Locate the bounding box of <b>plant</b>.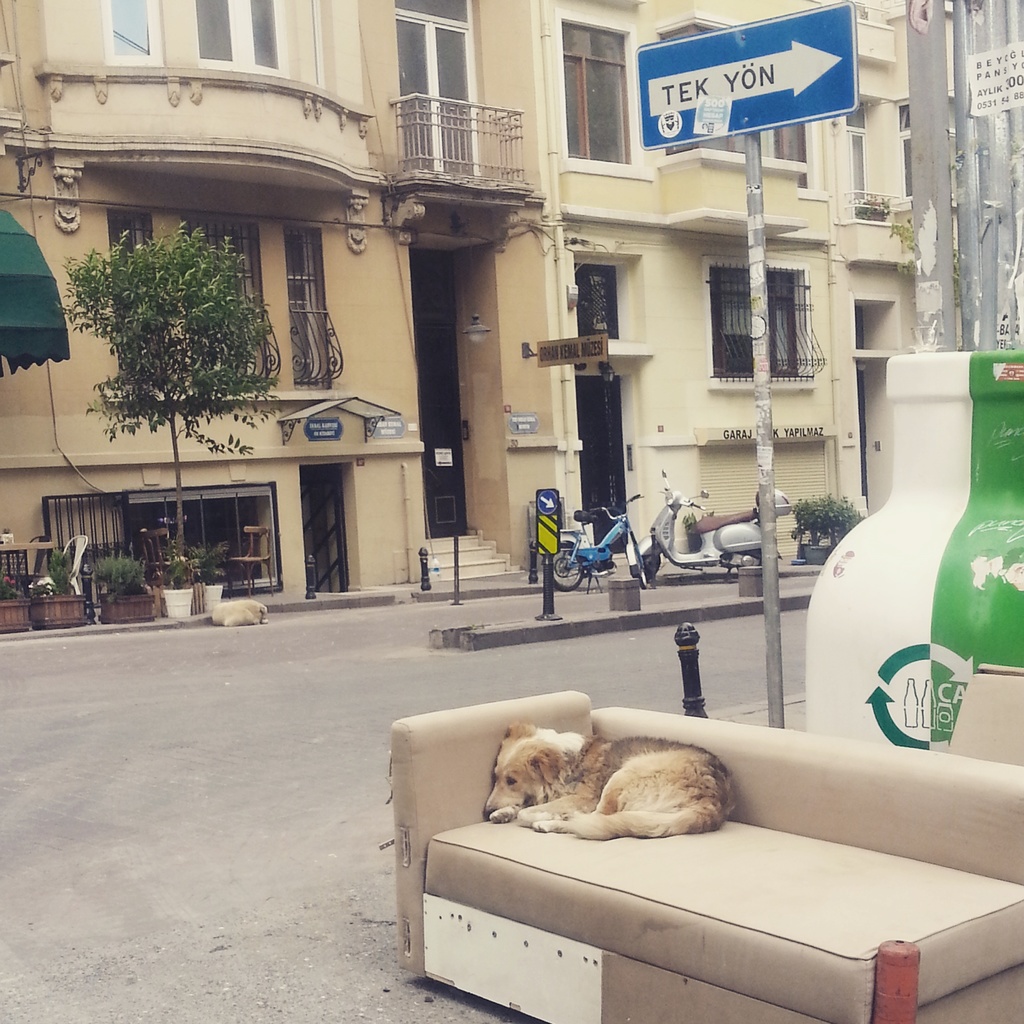
Bounding box: 156:522:214:589.
